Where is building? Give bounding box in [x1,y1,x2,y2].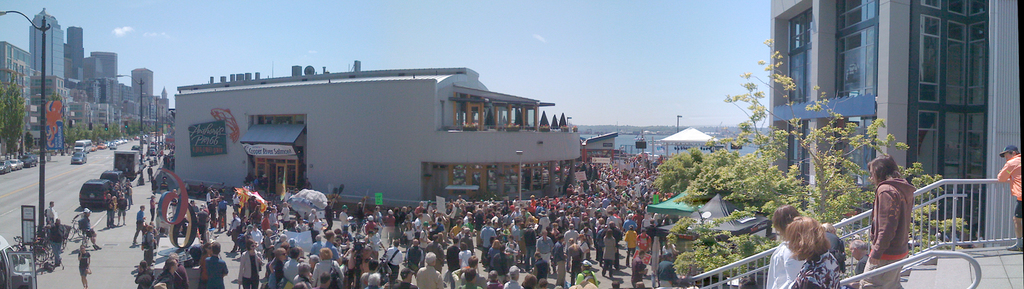
[768,0,1023,246].
